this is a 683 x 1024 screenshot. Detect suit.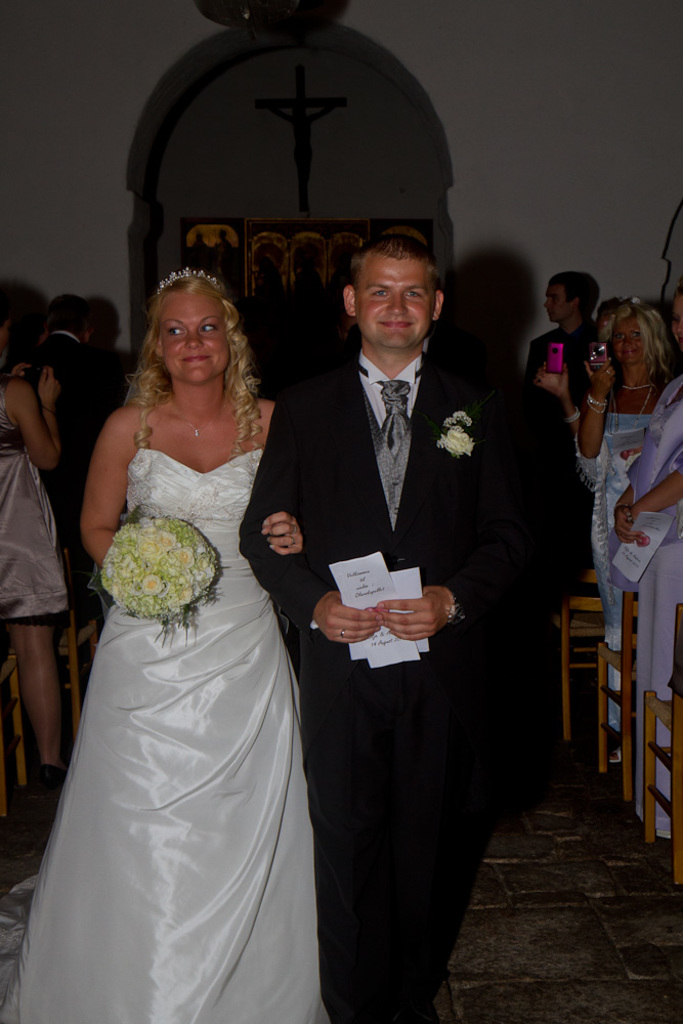
32, 329, 123, 625.
